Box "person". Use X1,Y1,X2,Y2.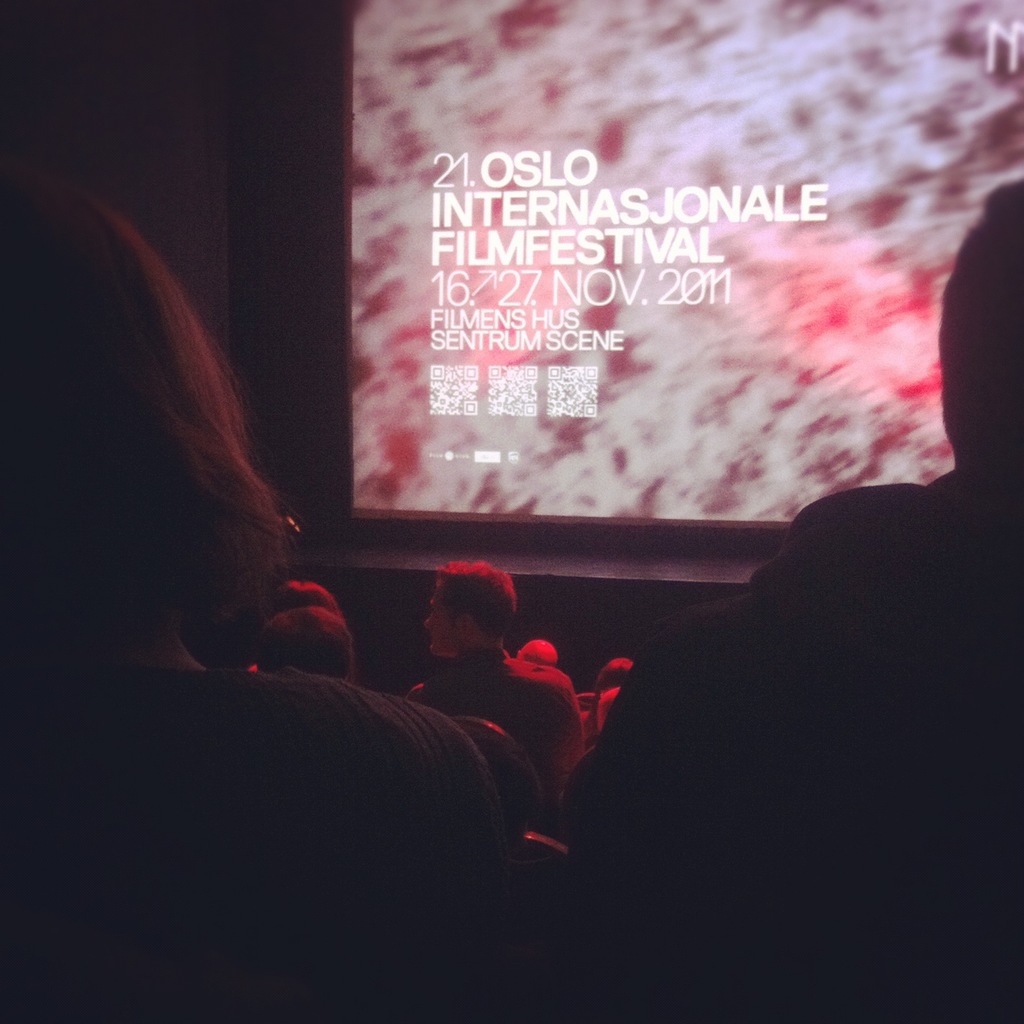
572,175,1023,1023.
